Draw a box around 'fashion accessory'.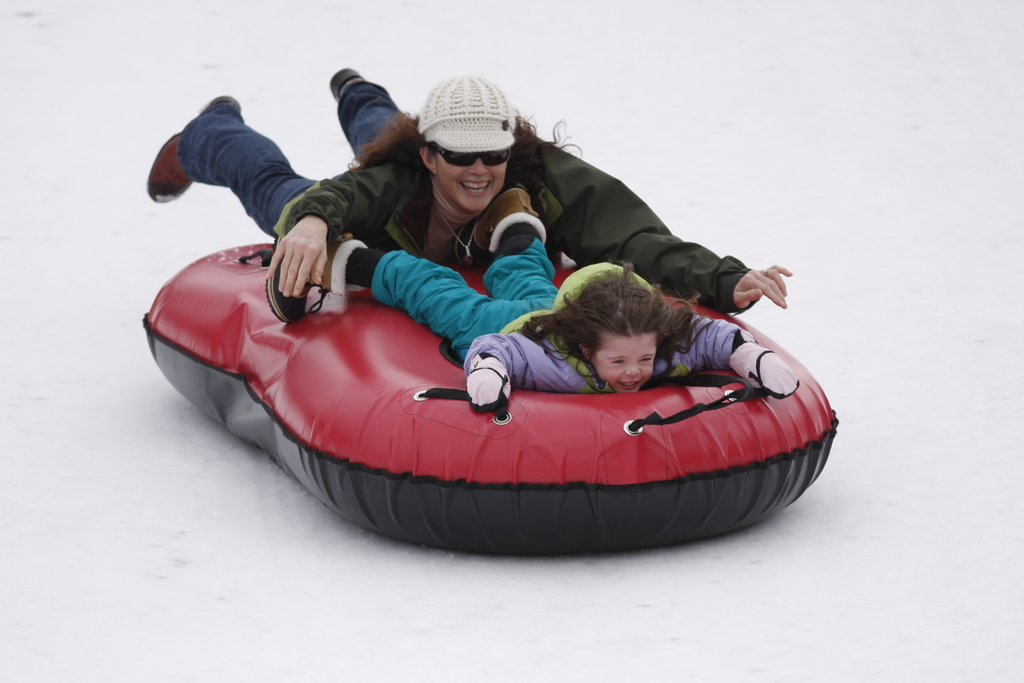
<box>451,180,546,263</box>.
